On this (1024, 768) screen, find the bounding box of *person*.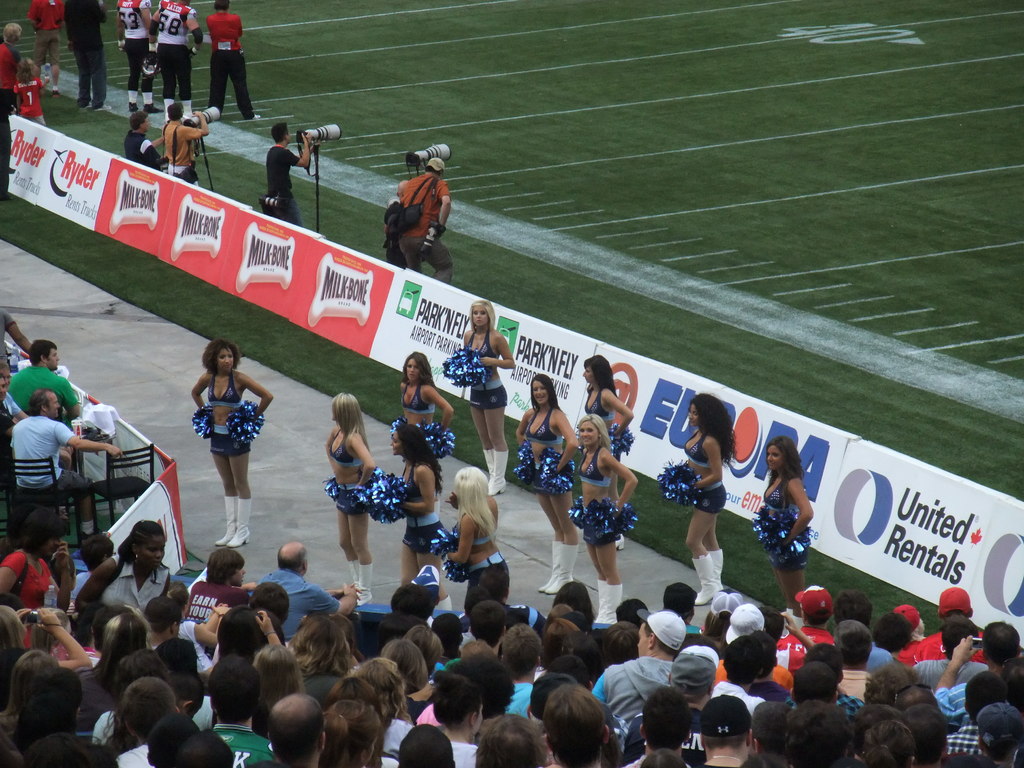
Bounding box: pyautogui.locateOnScreen(68, 0, 106, 108).
